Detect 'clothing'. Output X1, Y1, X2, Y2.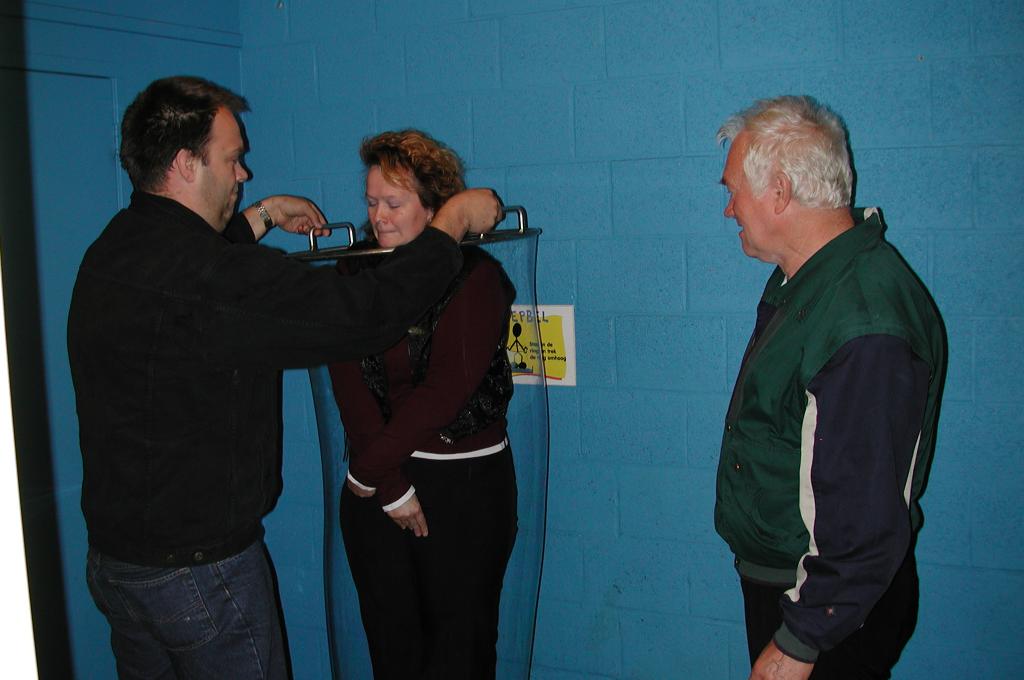
717, 204, 943, 679.
